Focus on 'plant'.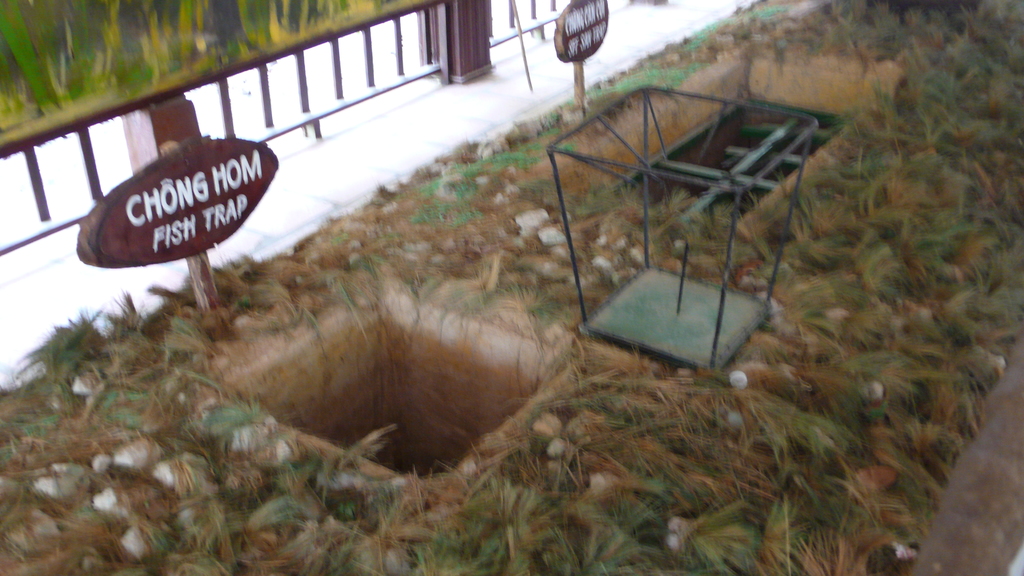
Focused at [493, 124, 535, 168].
